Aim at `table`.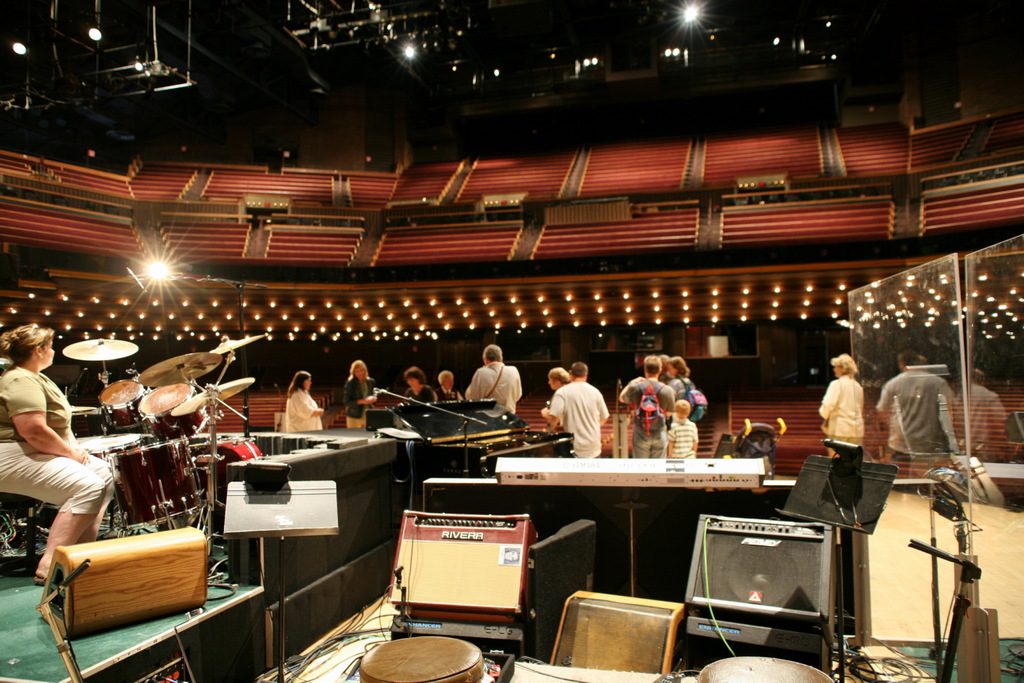
Aimed at box=[468, 456, 806, 595].
